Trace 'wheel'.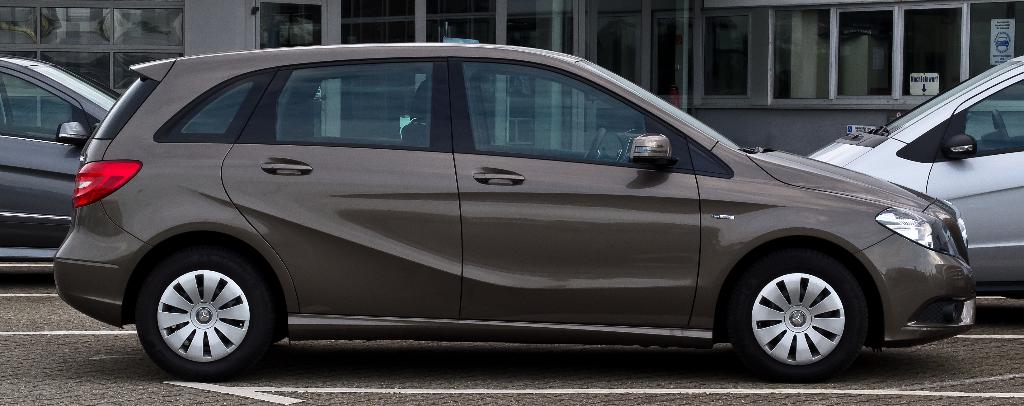
Traced to left=135, top=253, right=282, bottom=376.
